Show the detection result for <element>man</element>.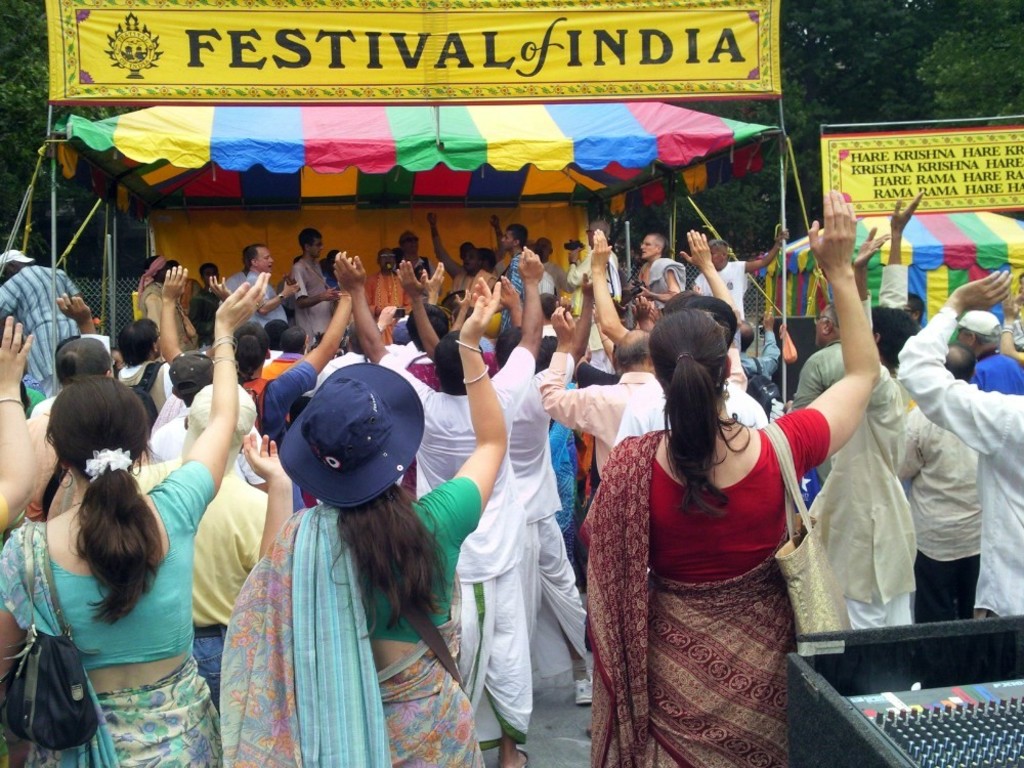
BBox(783, 303, 852, 414).
